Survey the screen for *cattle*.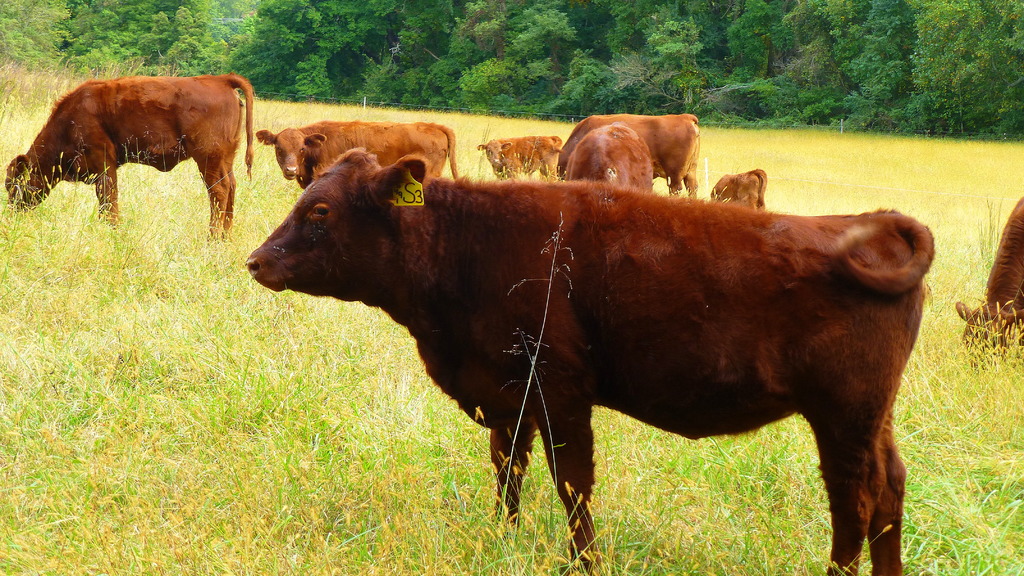
Survey found: bbox(479, 136, 564, 184).
